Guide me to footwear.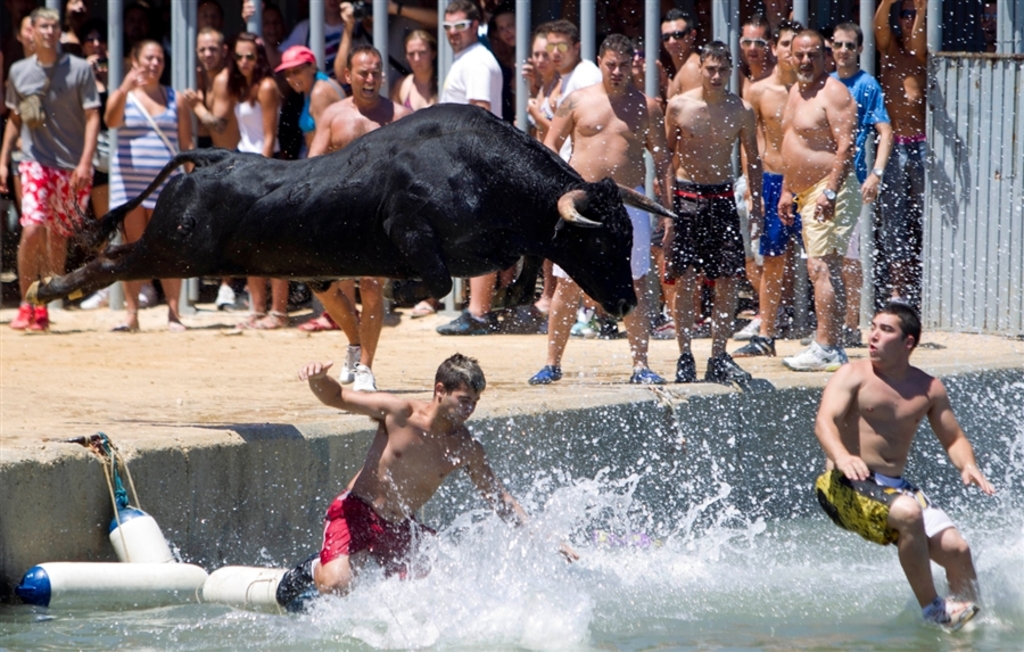
Guidance: <box>924,600,975,630</box>.
